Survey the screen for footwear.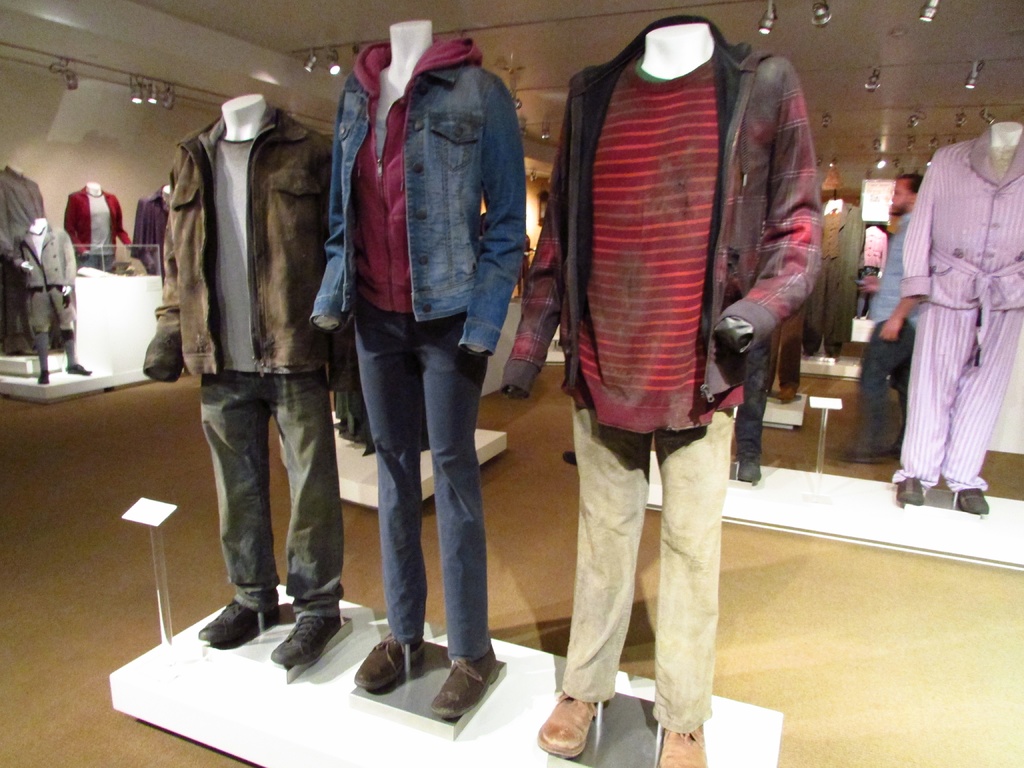
Survey found: locate(268, 613, 342, 667).
